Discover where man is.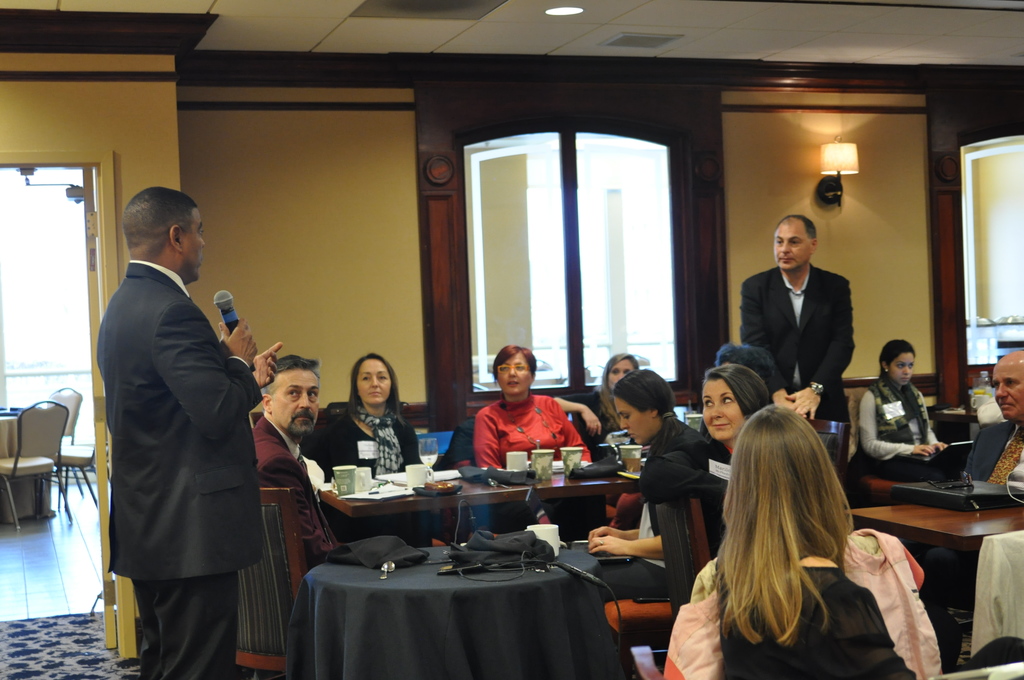
Discovered at {"left": 245, "top": 349, "right": 351, "bottom": 611}.
